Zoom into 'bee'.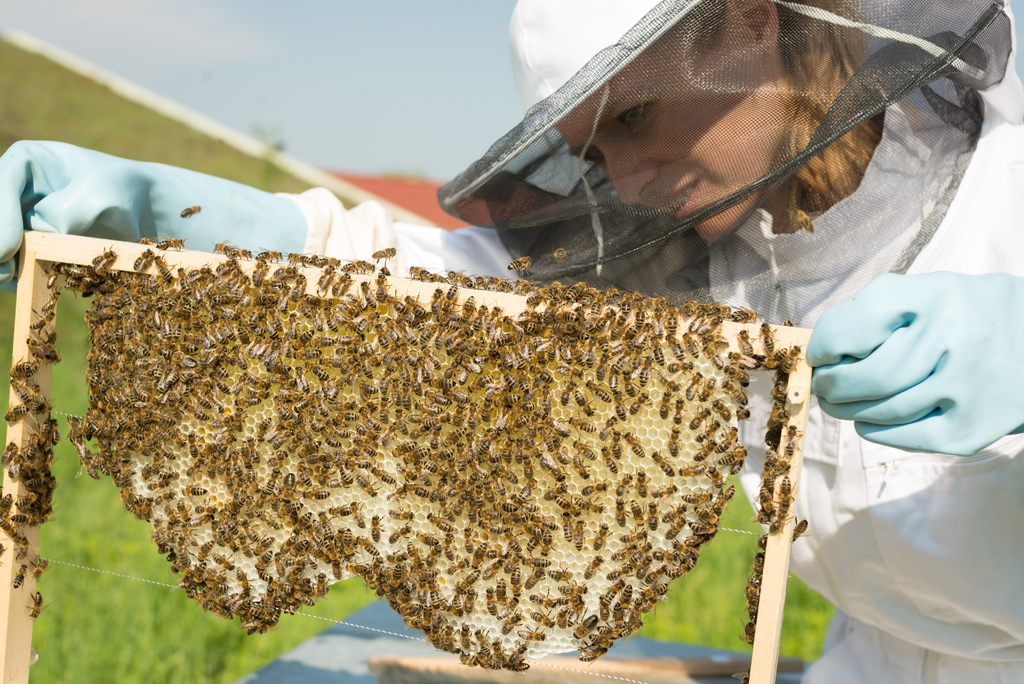
Zoom target: detection(442, 533, 455, 564).
